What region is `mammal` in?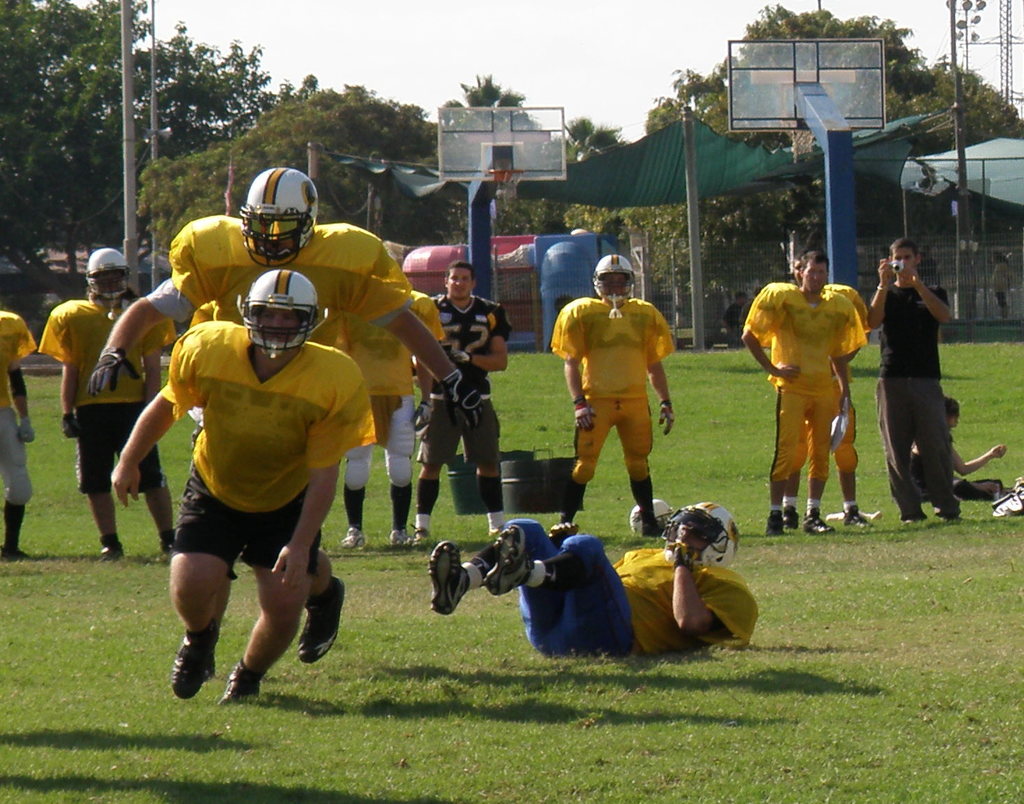
BBox(789, 255, 876, 525).
